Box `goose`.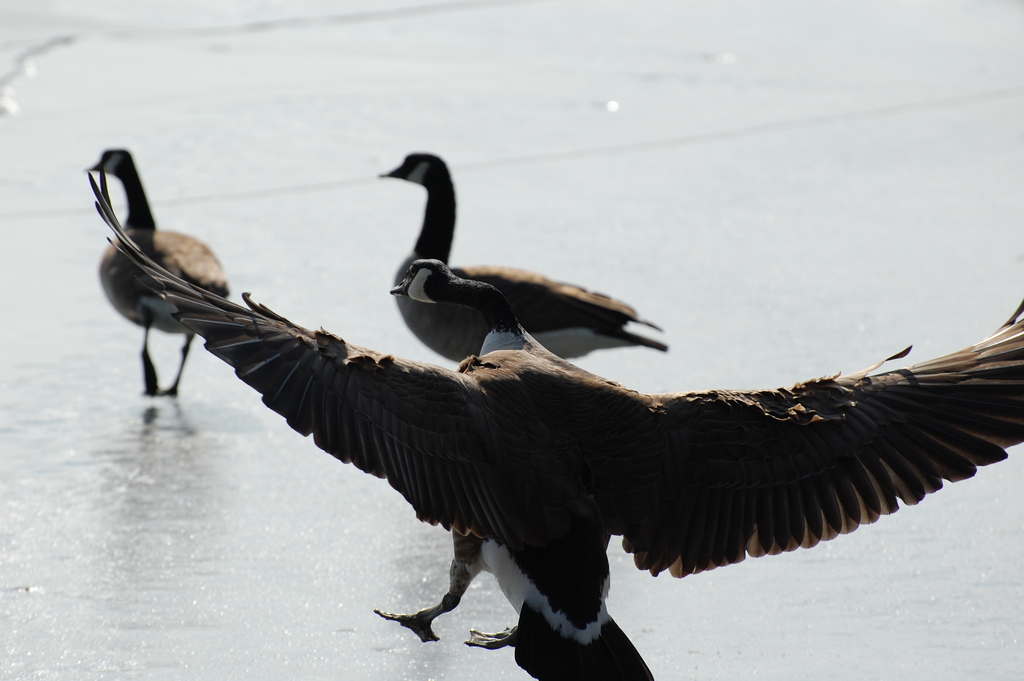
box=[85, 145, 234, 395].
